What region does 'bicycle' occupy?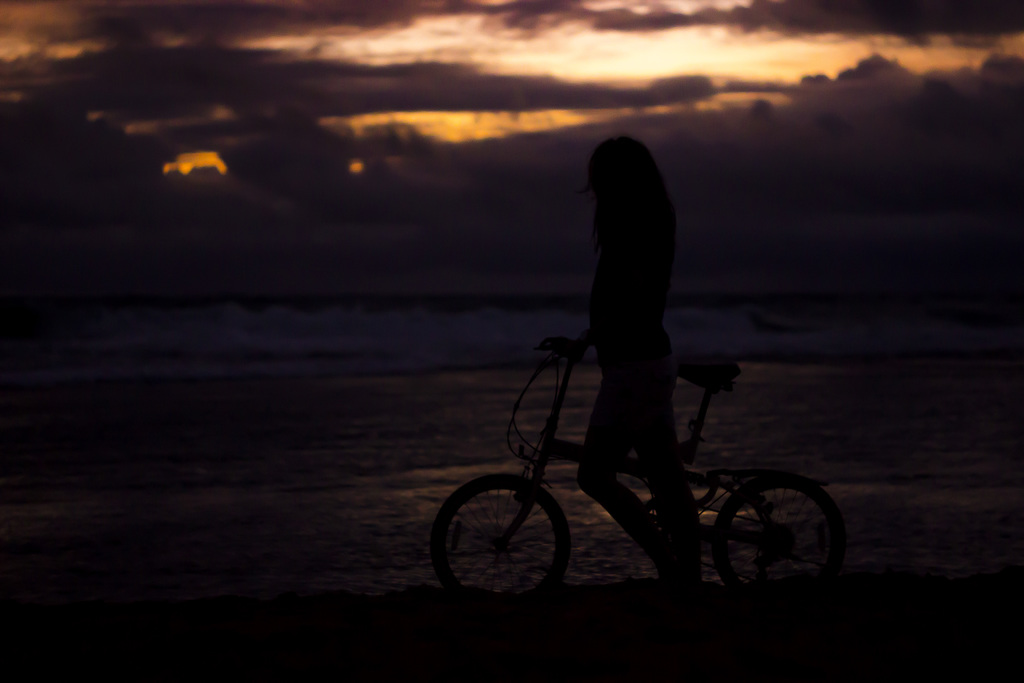
Rect(431, 334, 850, 613).
